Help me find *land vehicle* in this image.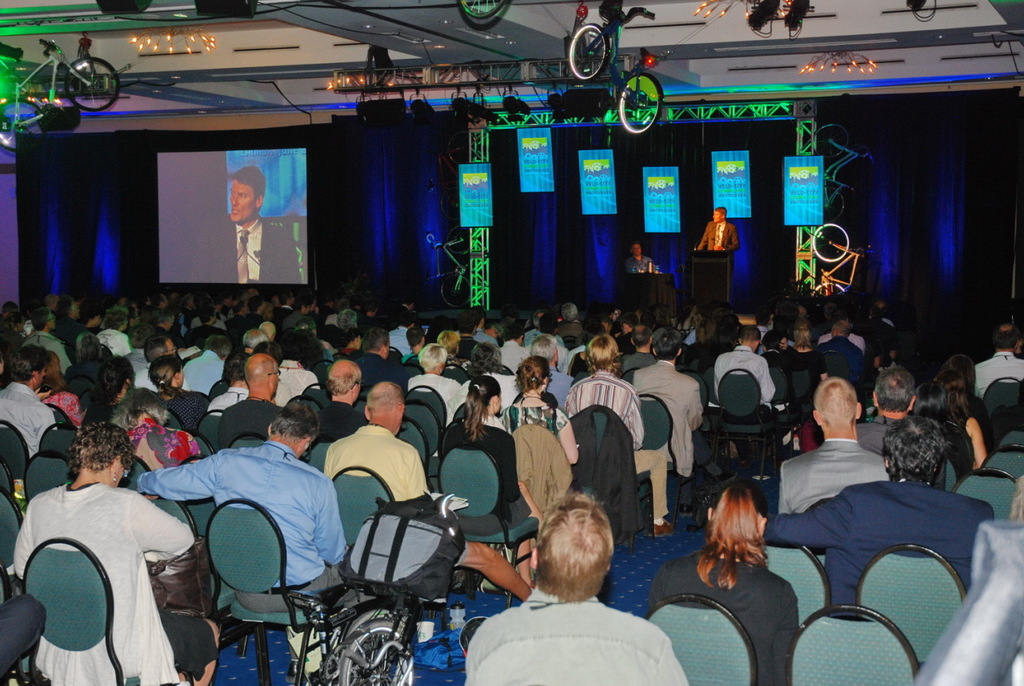
Found it: x1=563 y1=0 x2=660 y2=132.
